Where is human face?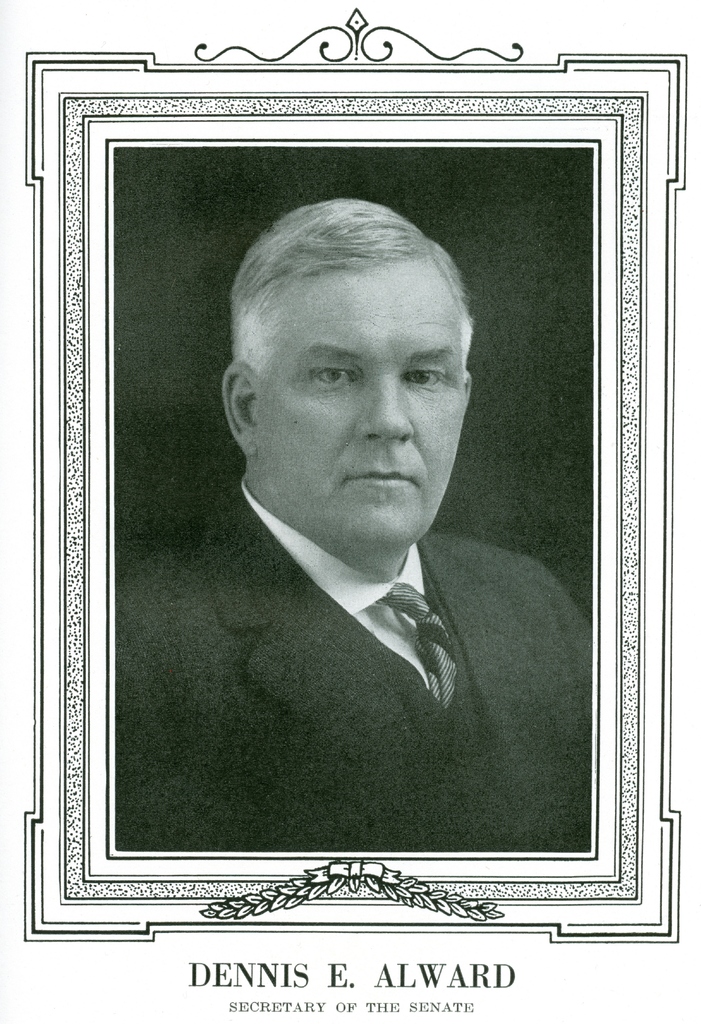
bbox(271, 273, 455, 533).
